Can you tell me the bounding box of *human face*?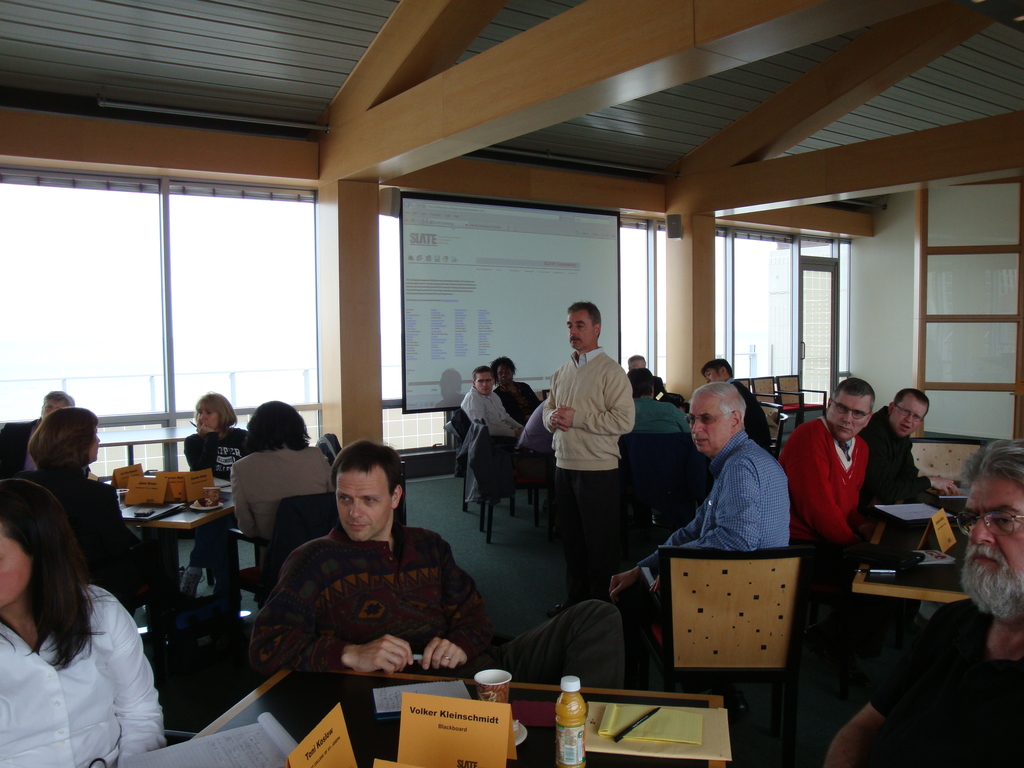
(685,397,729,454).
